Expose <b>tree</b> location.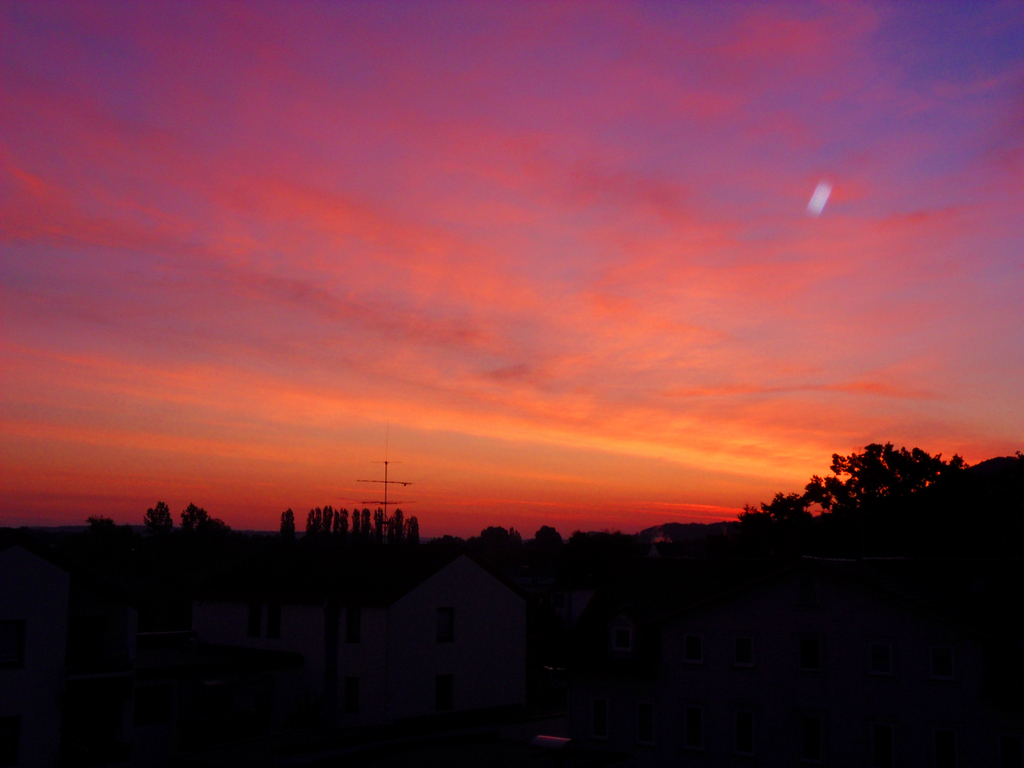
Exposed at (x1=141, y1=492, x2=176, y2=535).
